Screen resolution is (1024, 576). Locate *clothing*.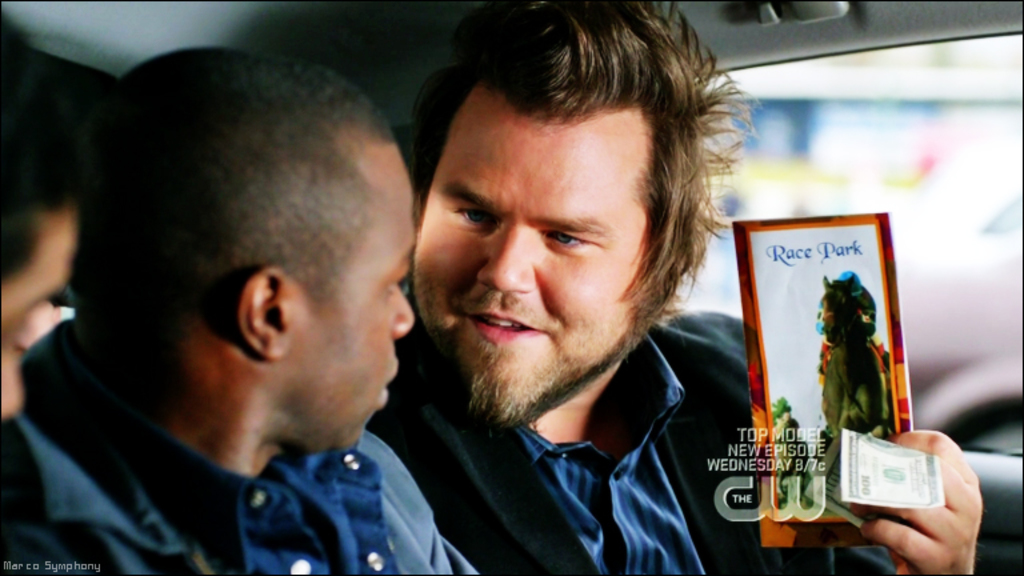
x1=368 y1=311 x2=899 y2=575.
